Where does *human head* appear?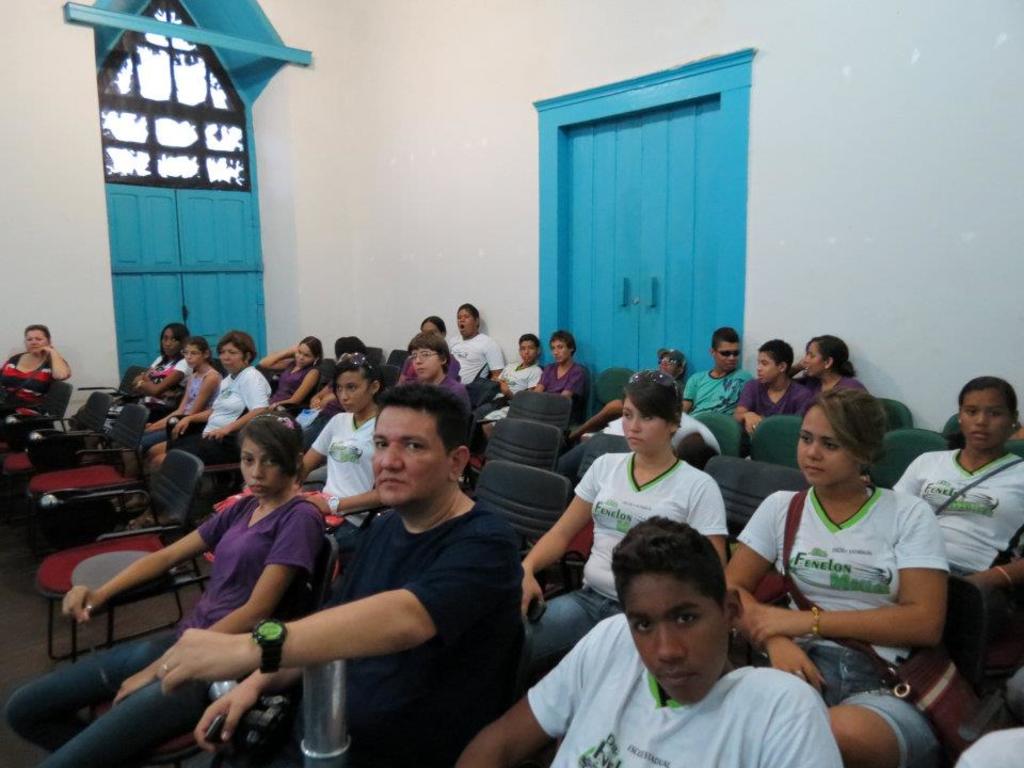
Appears at 214:330:259:371.
